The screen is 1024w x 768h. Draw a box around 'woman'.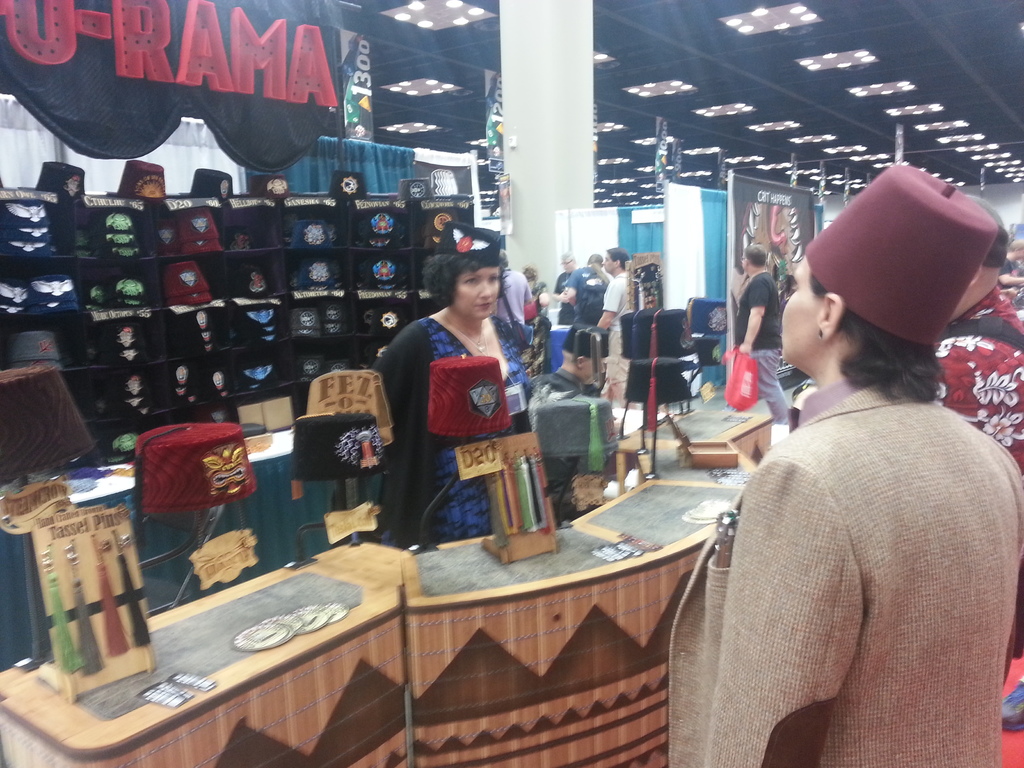
left=561, top=253, right=610, bottom=387.
